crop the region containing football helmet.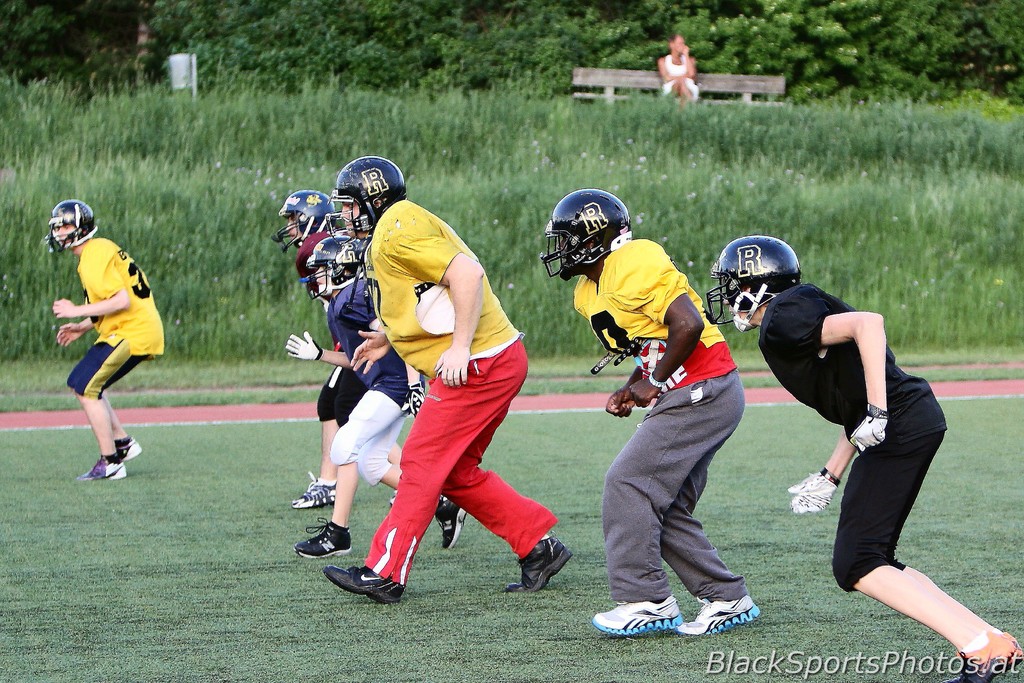
Crop region: box=[546, 189, 632, 289].
